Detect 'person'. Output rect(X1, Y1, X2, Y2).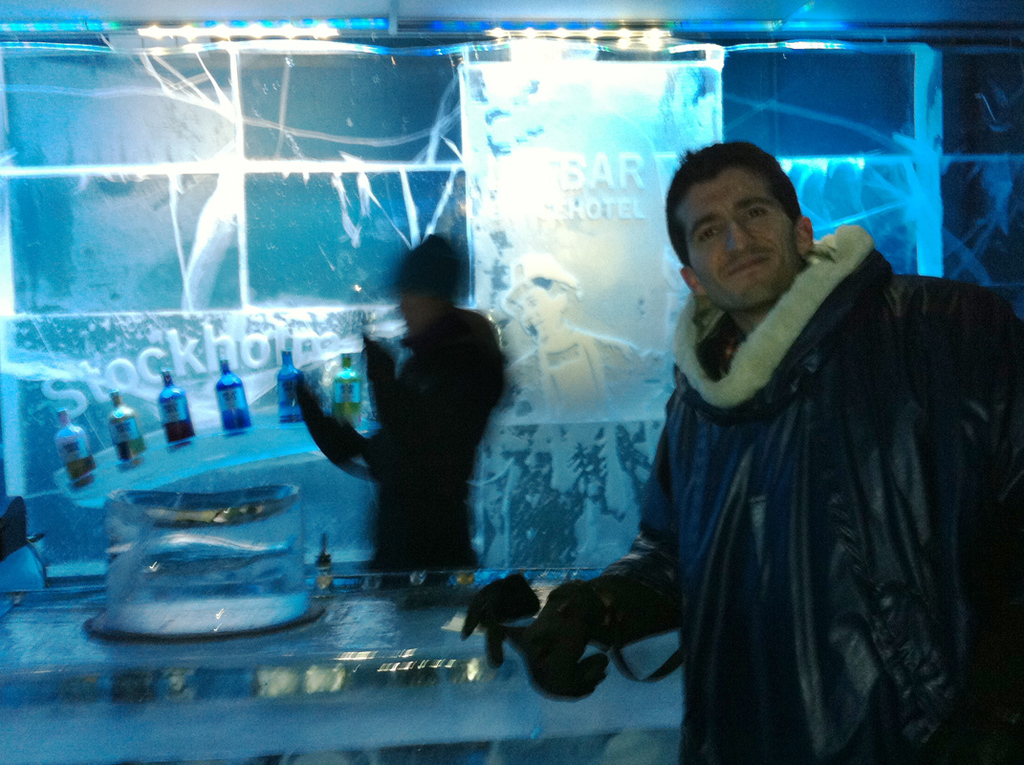
rect(508, 254, 676, 422).
